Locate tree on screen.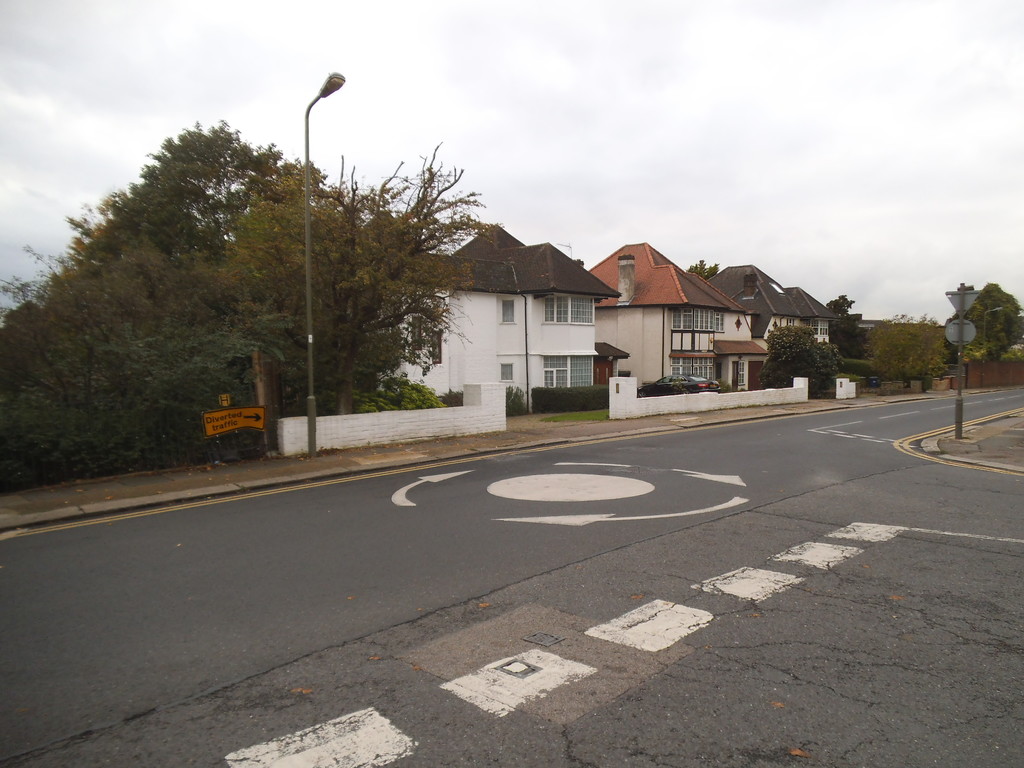
On screen at 0,239,256,479.
